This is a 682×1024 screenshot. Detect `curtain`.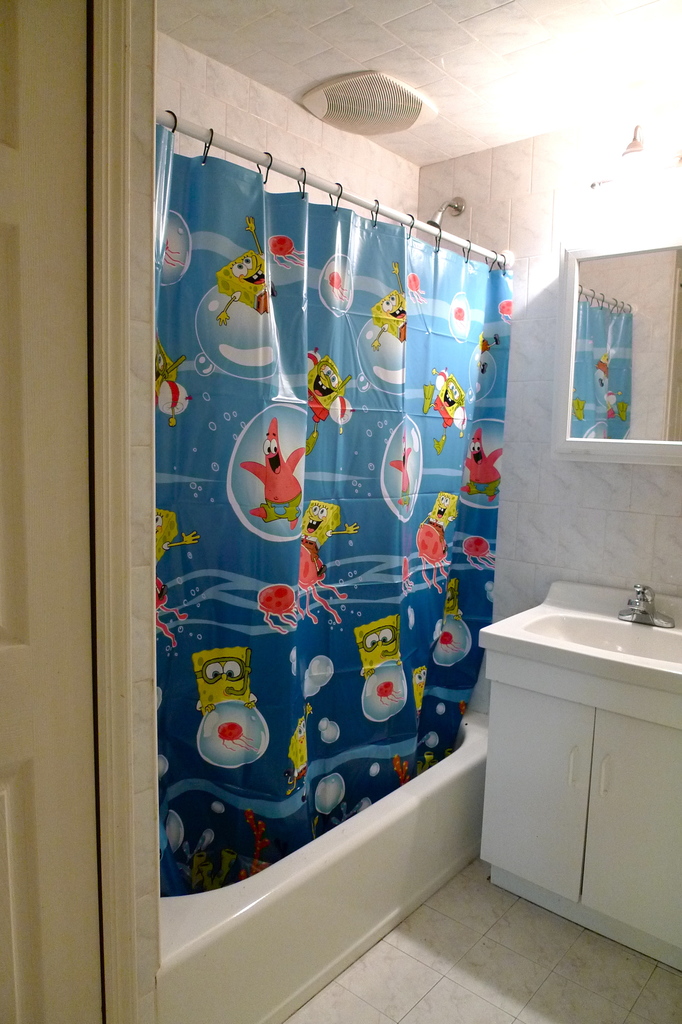
(128,179,485,886).
